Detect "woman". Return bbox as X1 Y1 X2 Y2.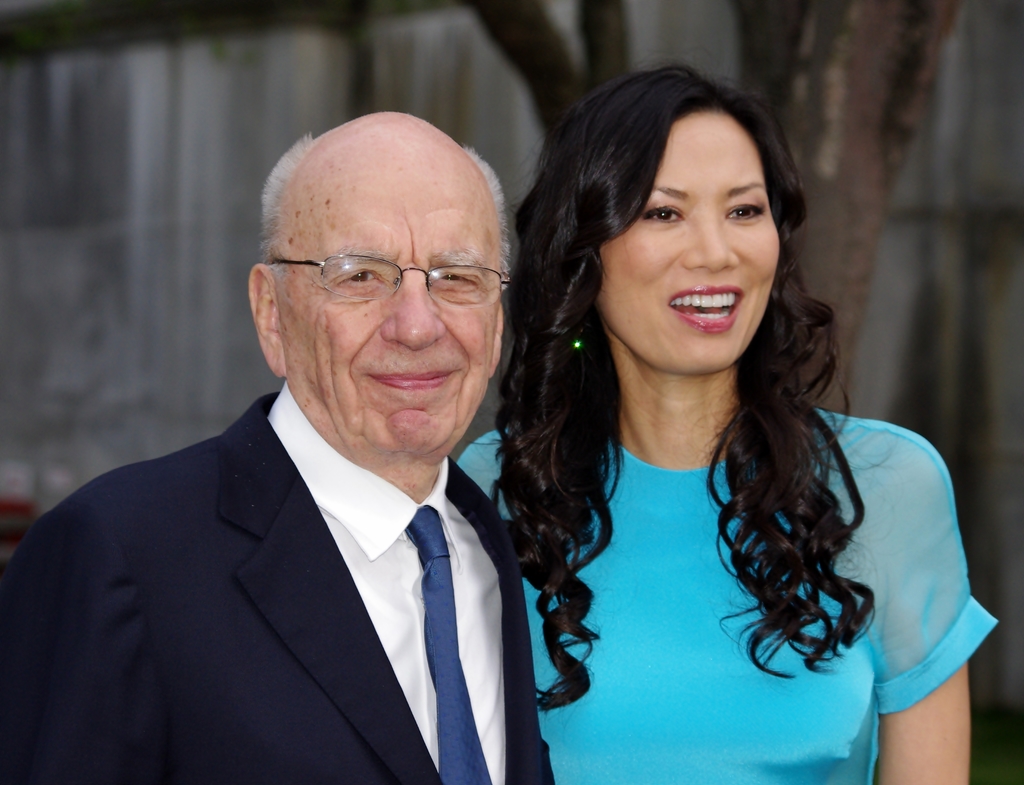
451 64 1004 784.
